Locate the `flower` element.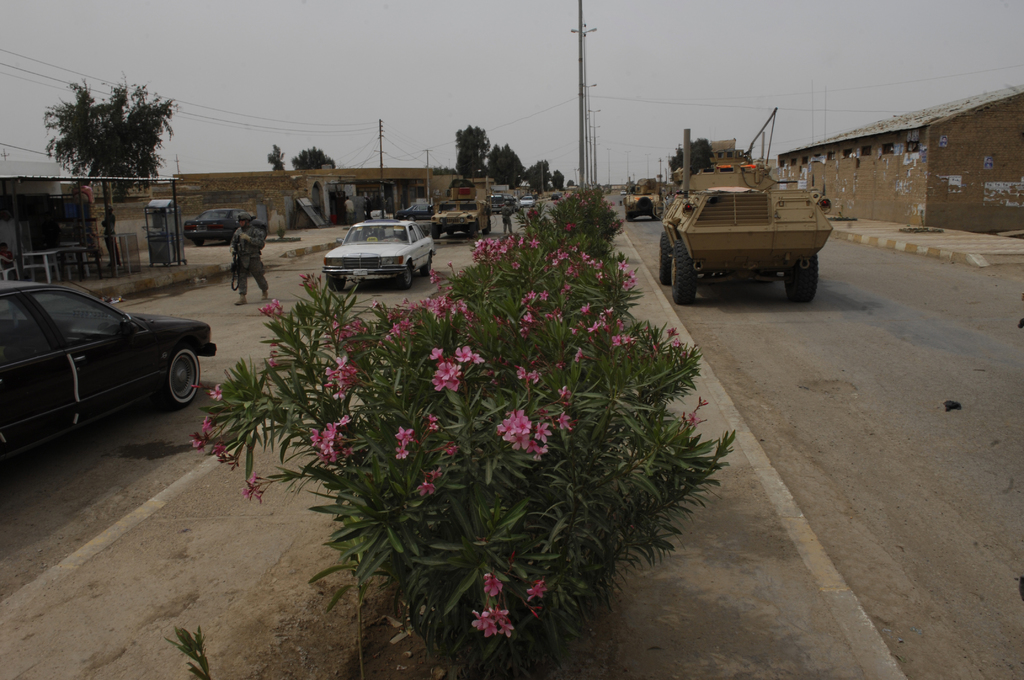
Element bbox: (x1=499, y1=619, x2=515, y2=638).
